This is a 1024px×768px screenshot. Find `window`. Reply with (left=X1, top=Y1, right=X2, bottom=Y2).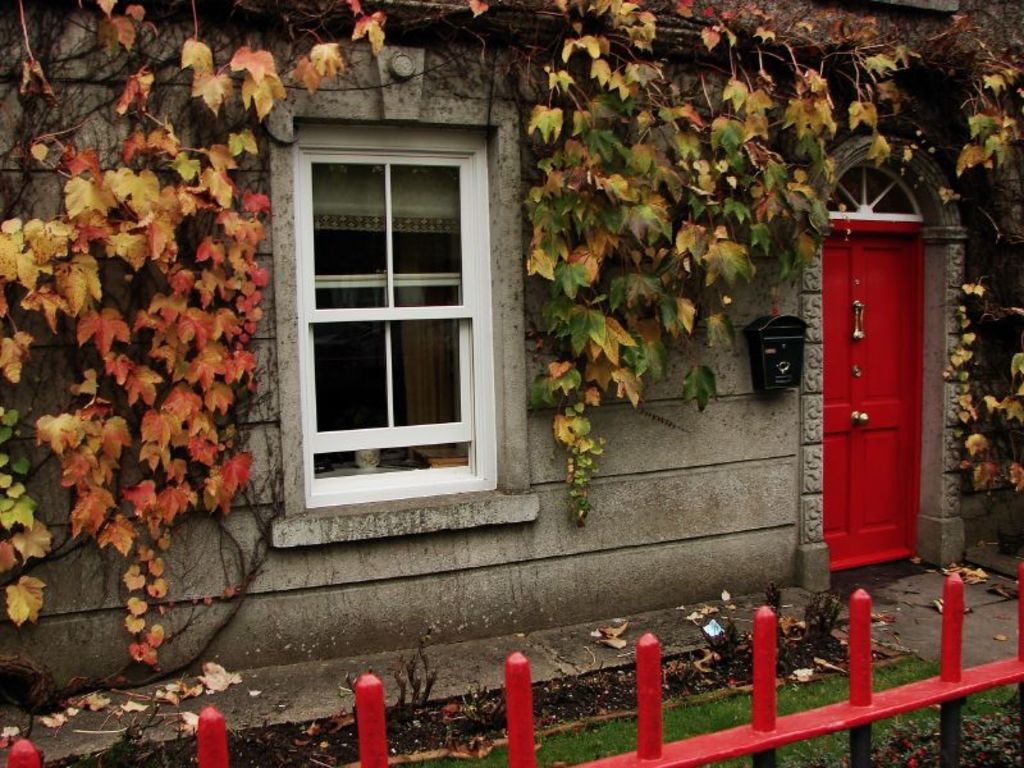
(left=259, top=92, right=508, bottom=508).
